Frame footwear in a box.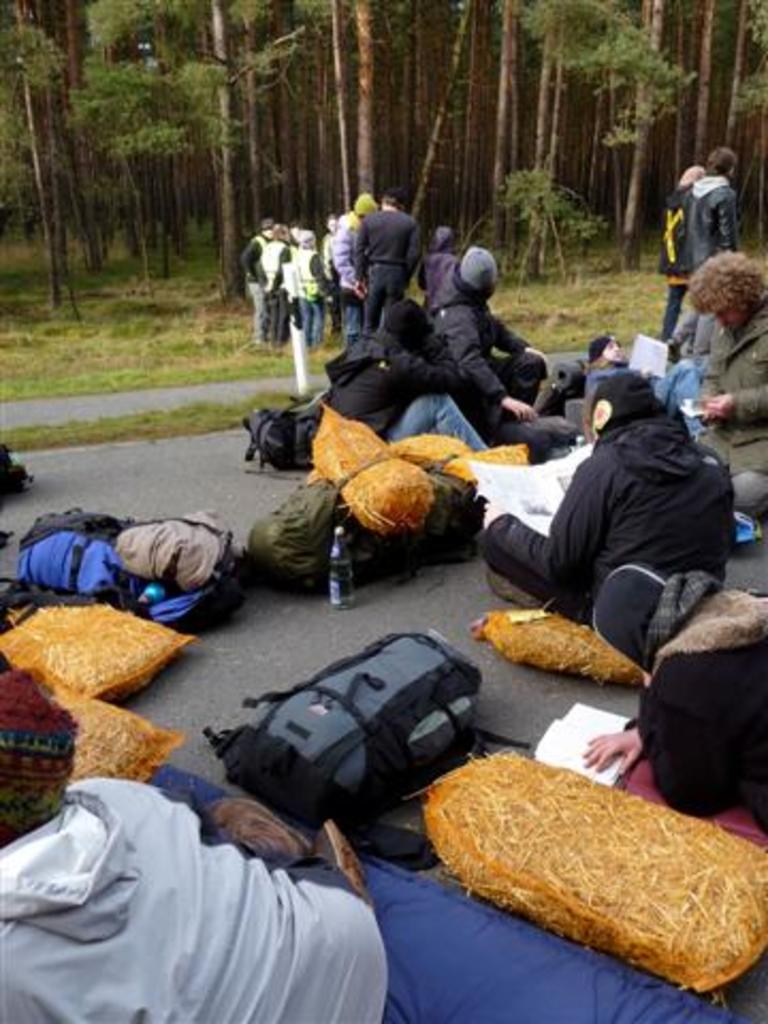
<bbox>484, 570, 542, 612</bbox>.
